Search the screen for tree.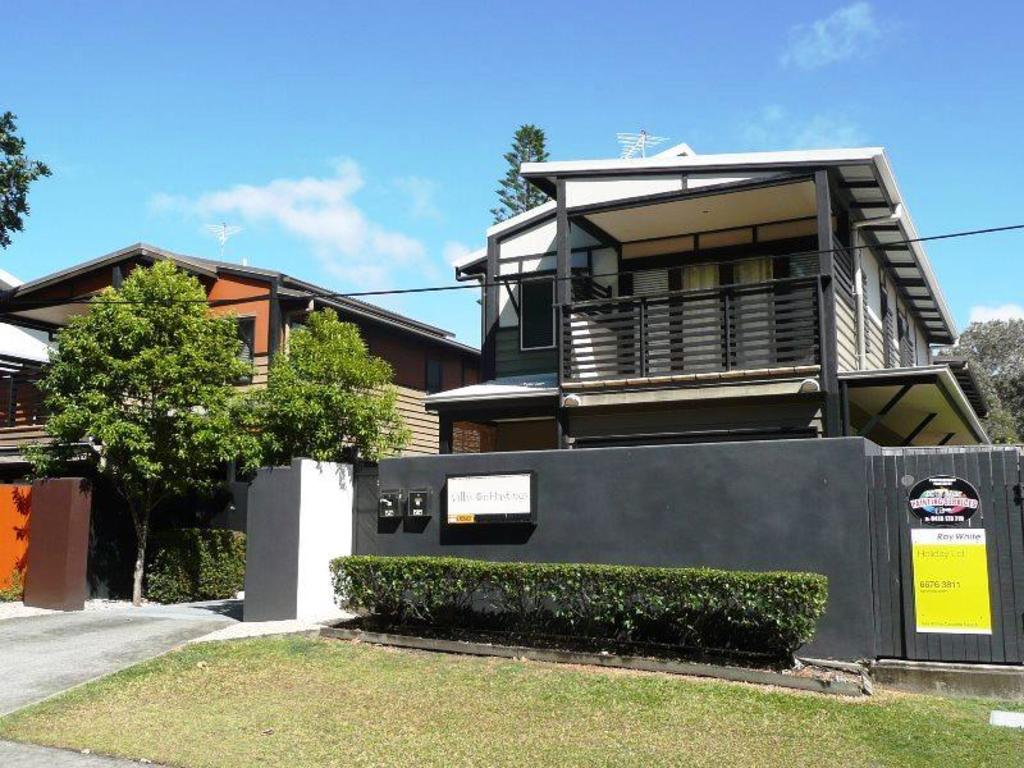
Found at region(471, 124, 549, 306).
